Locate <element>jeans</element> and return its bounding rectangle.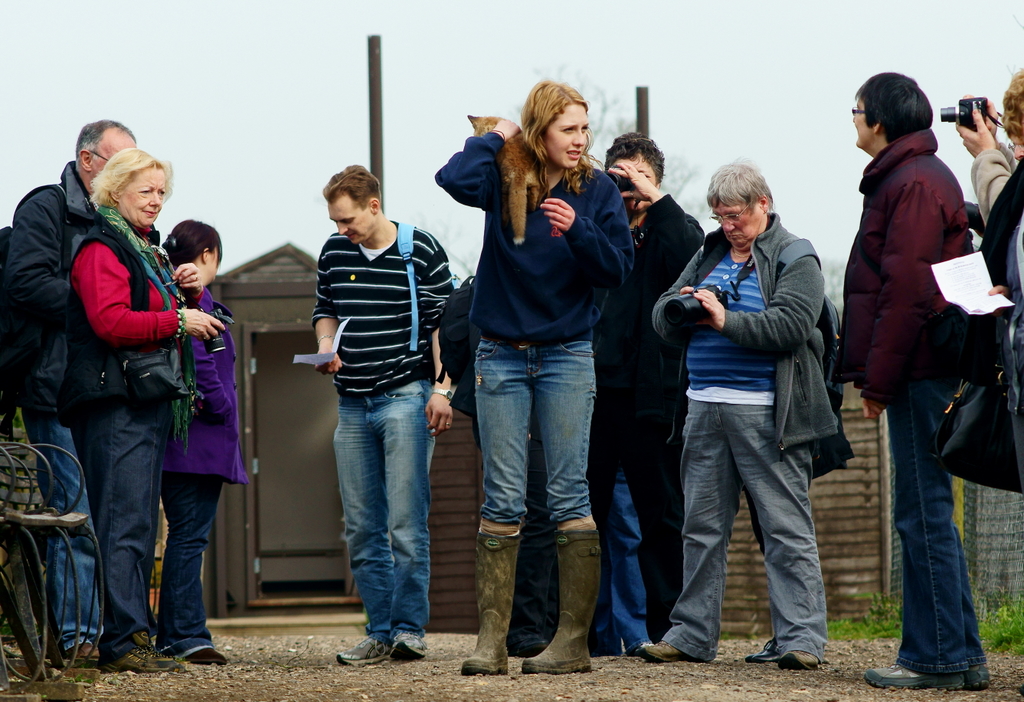
crop(662, 398, 830, 662).
